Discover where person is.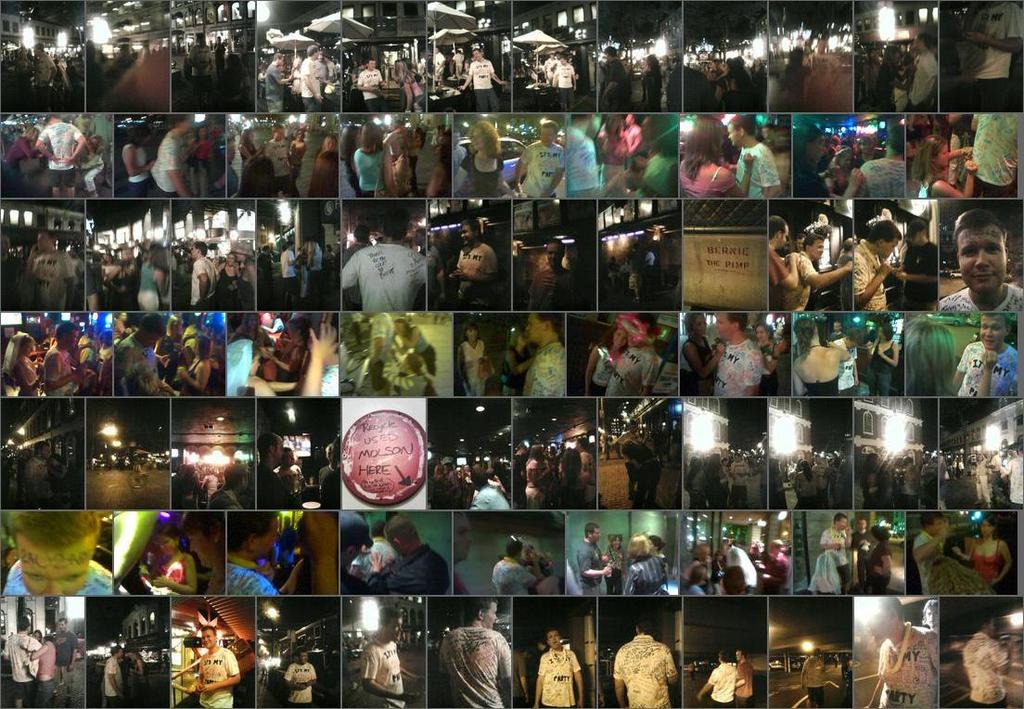
Discovered at pyautogui.locateOnScreen(2, 613, 43, 696).
